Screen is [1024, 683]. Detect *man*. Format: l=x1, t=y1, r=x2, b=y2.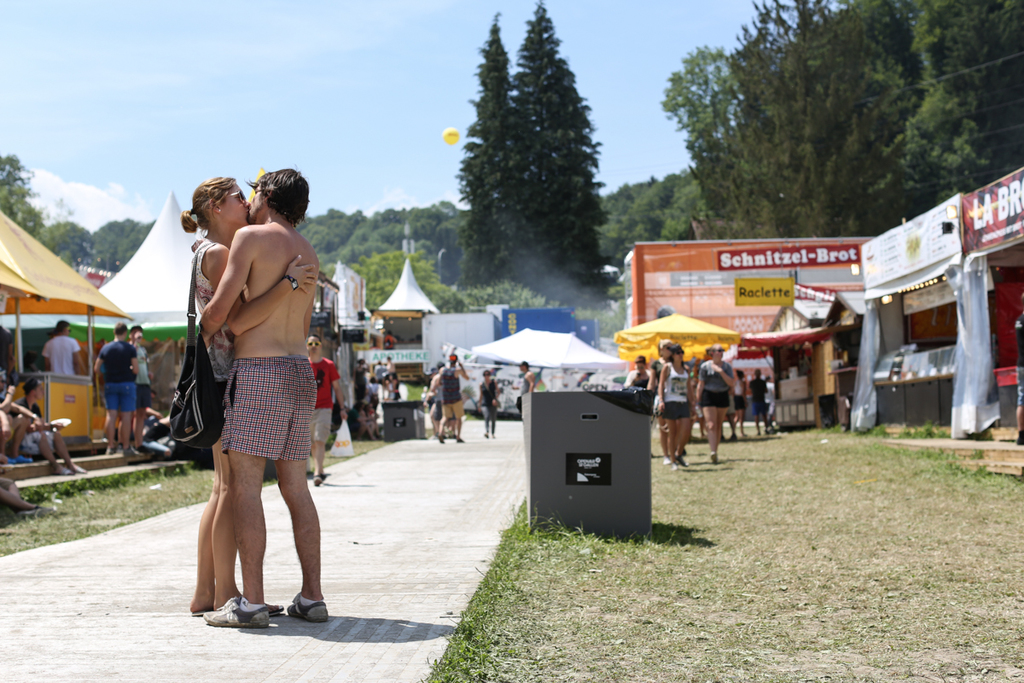
l=164, t=166, r=353, b=635.
